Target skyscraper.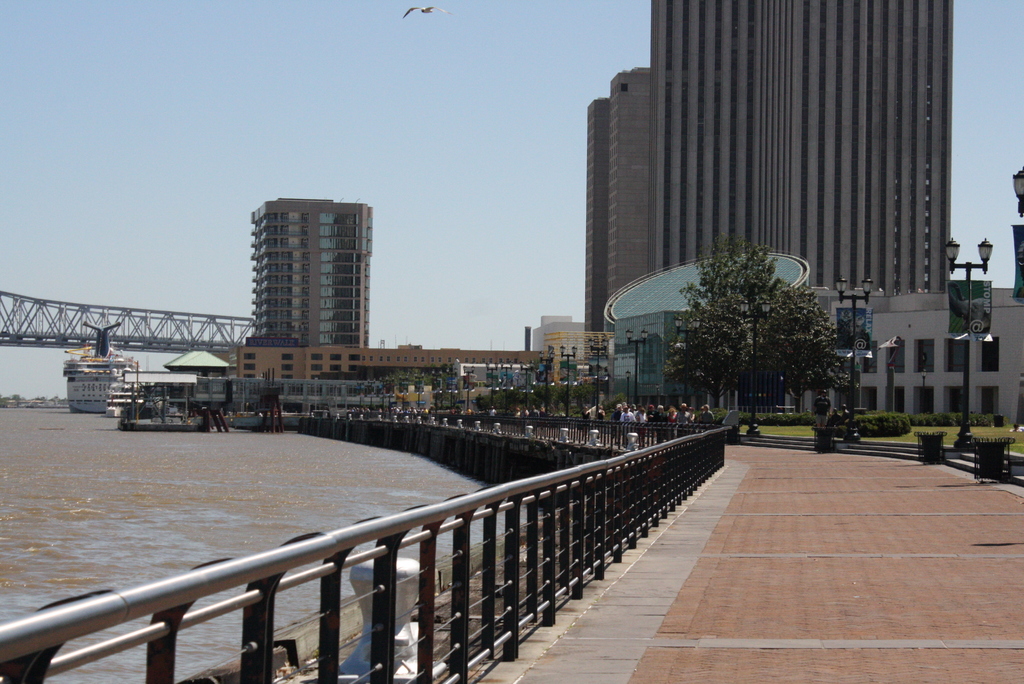
Target region: (648,0,950,292).
